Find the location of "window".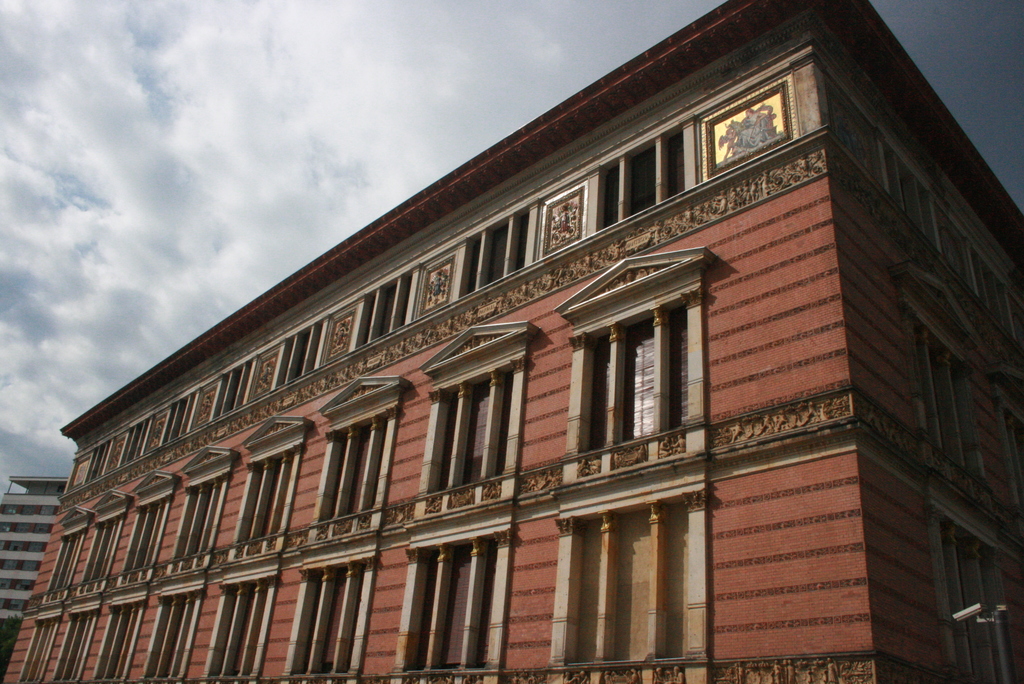
Location: select_region(938, 510, 1014, 683).
